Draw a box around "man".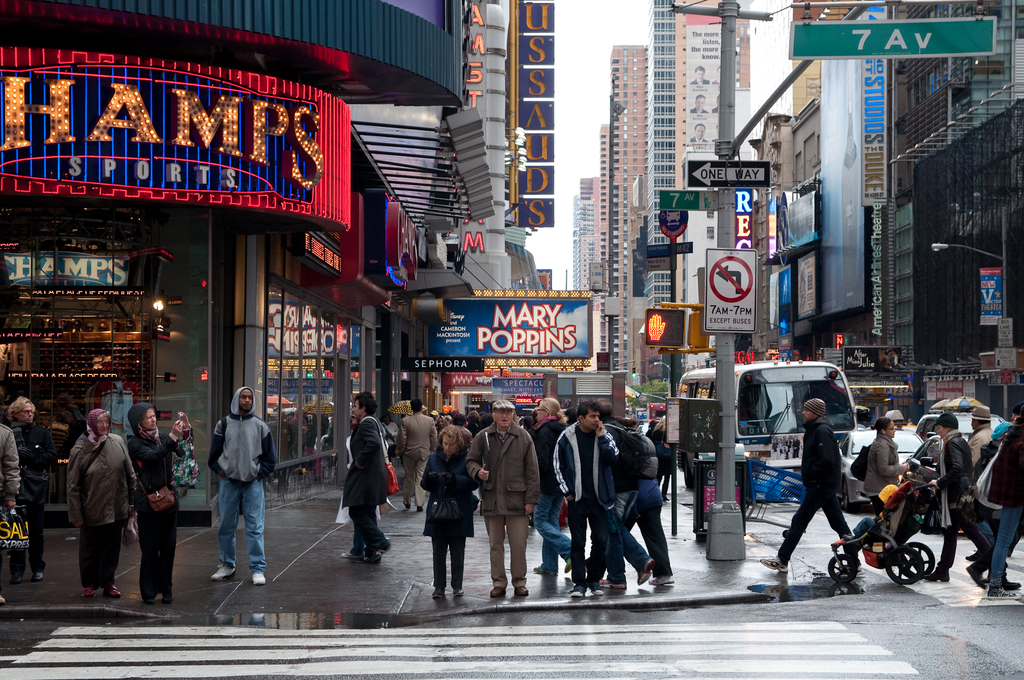
(x1=691, y1=123, x2=707, y2=143).
